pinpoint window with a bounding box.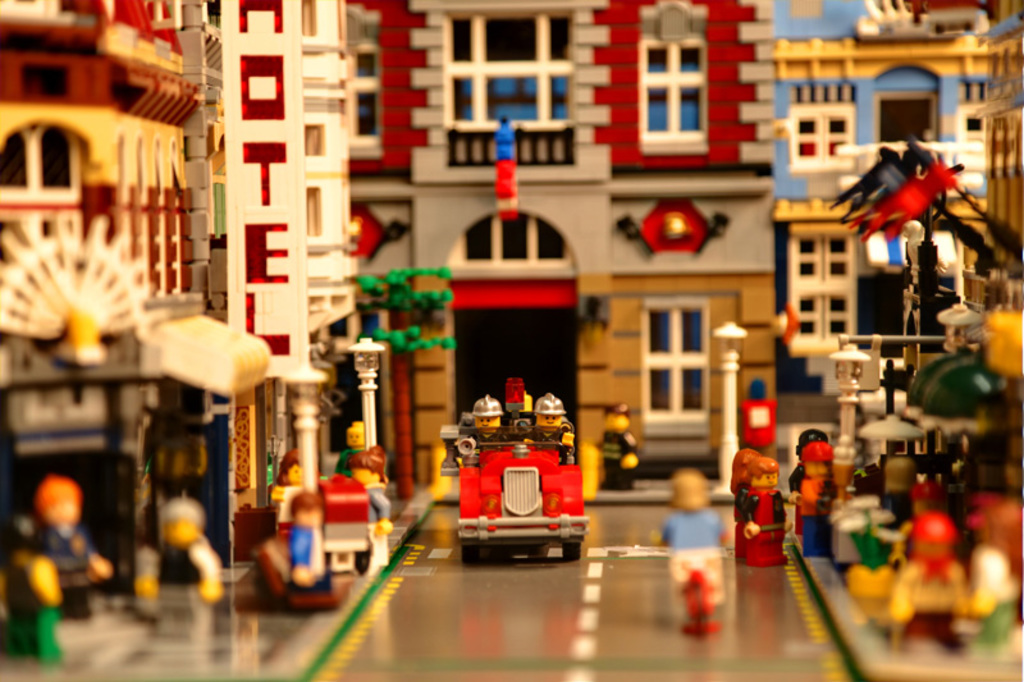
[426, 13, 609, 142].
